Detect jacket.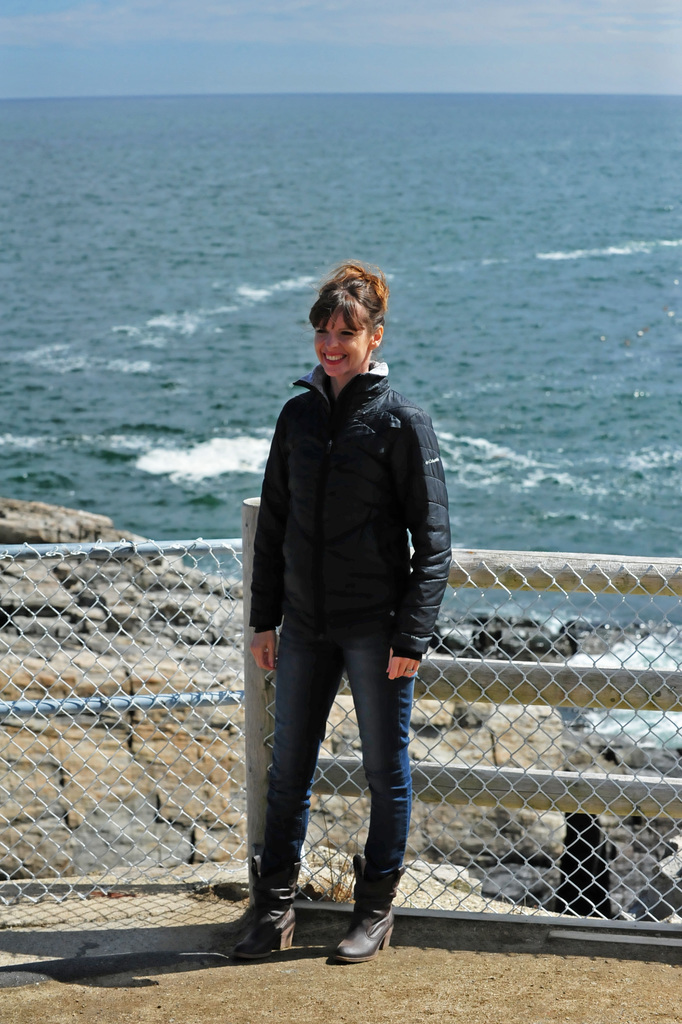
Detected at 251/295/448/663.
